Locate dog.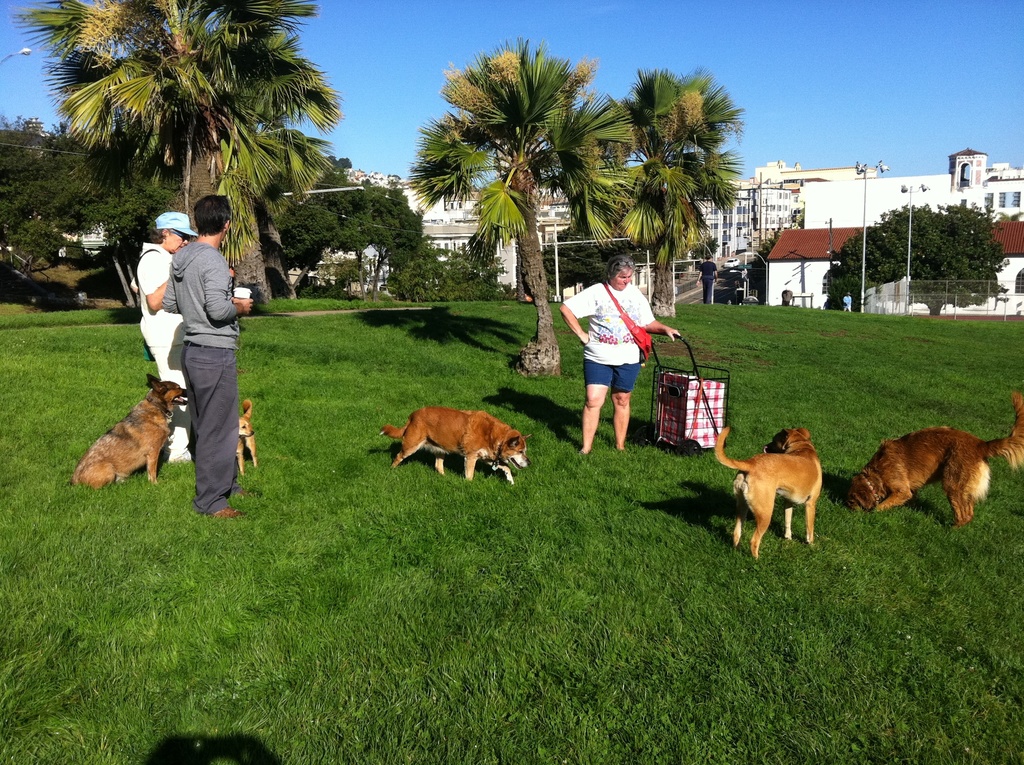
Bounding box: 714, 424, 822, 557.
